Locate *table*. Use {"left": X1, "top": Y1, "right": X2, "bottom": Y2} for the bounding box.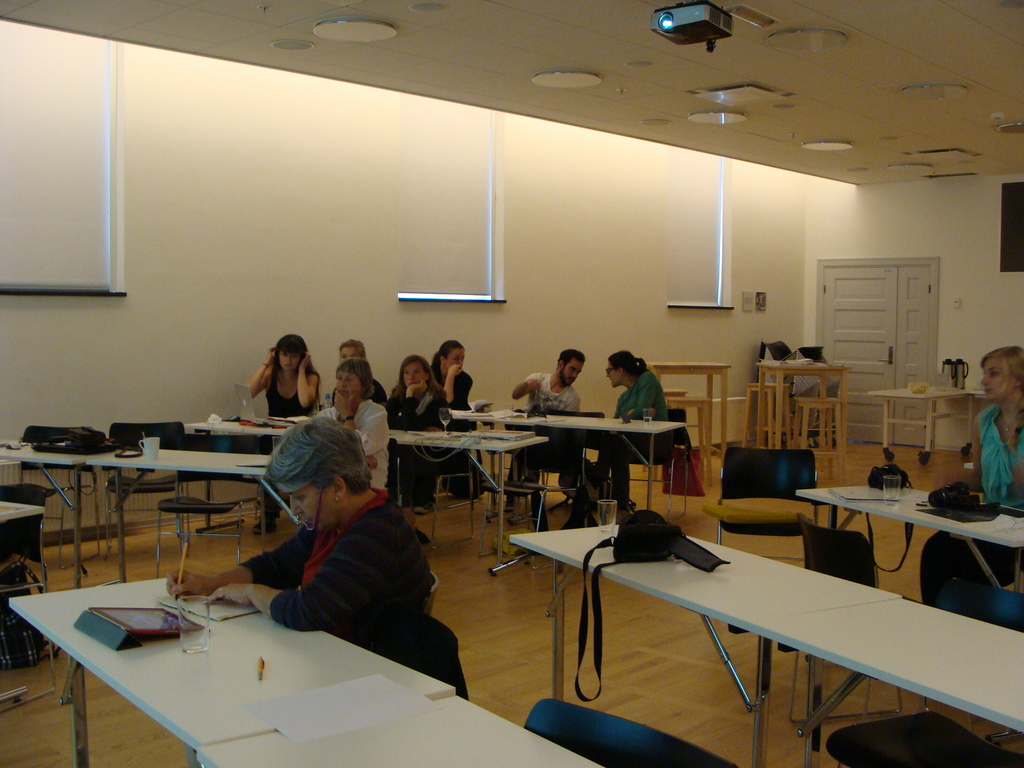
{"left": 870, "top": 383, "right": 976, "bottom": 465}.
